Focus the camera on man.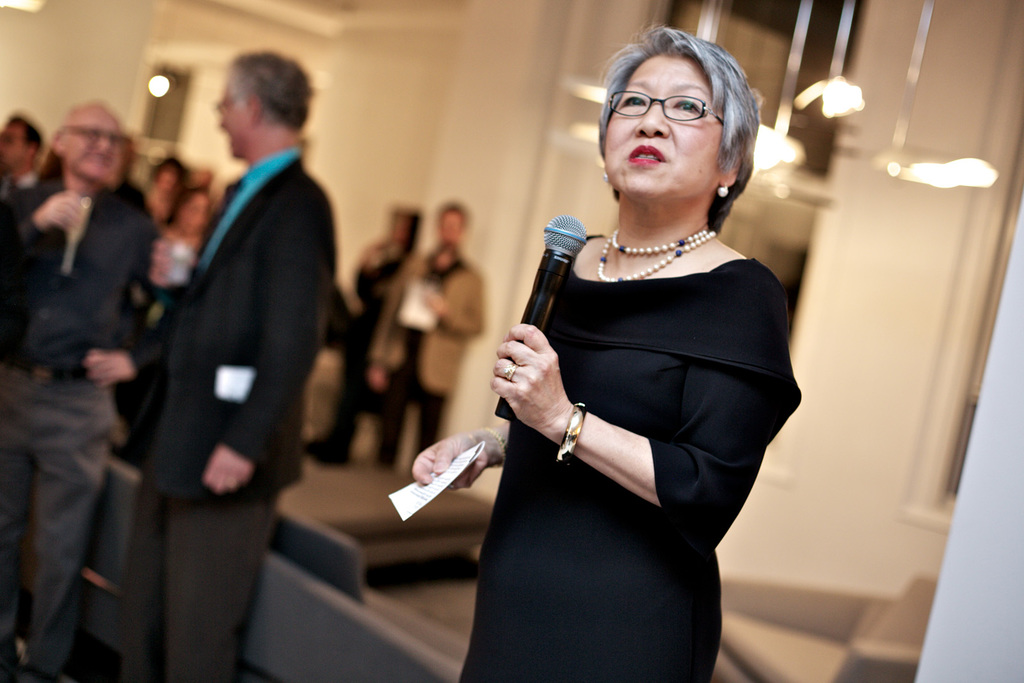
Focus region: box=[0, 108, 163, 682].
